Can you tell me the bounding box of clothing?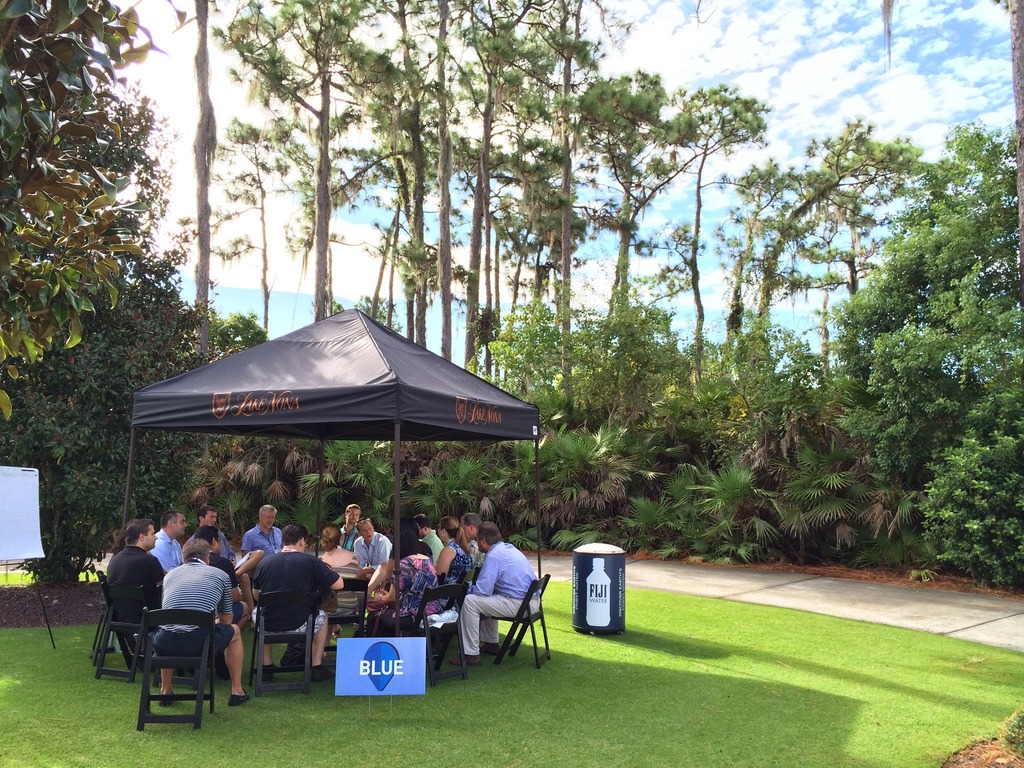
left=257, top=549, right=339, bottom=633.
